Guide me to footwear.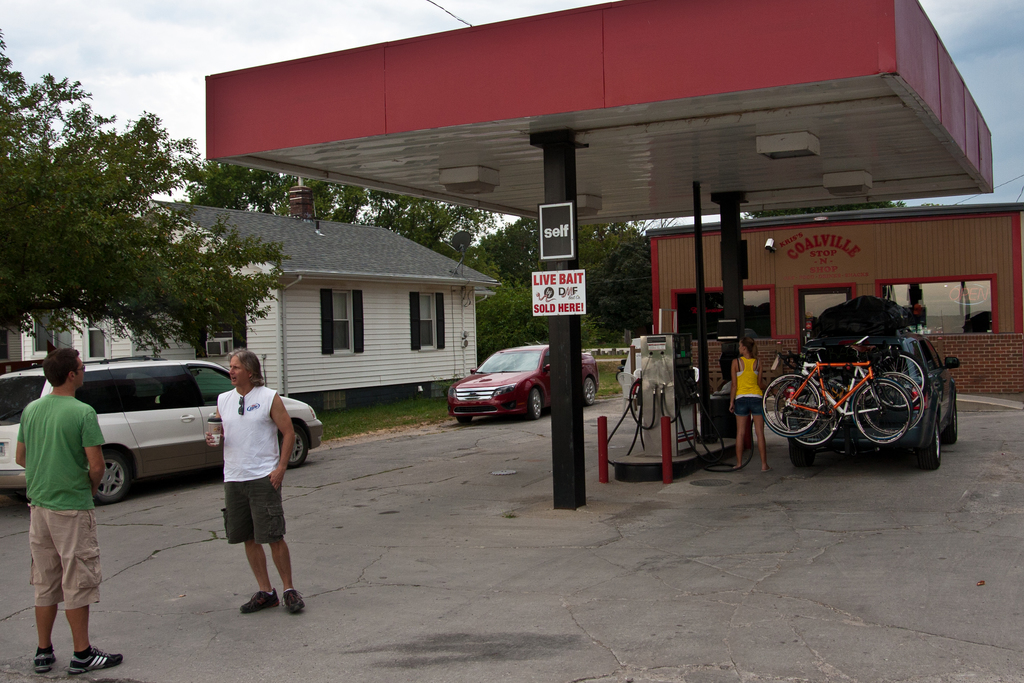
Guidance: region(30, 651, 56, 672).
